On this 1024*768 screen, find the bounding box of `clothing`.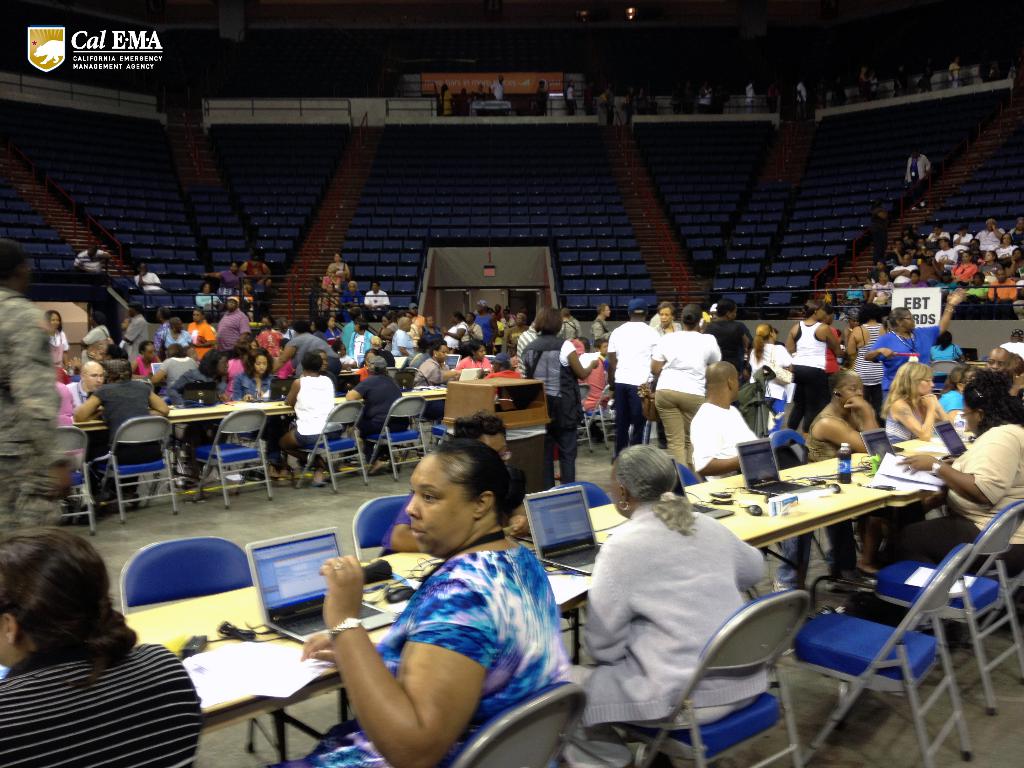
Bounding box: <region>530, 84, 550, 116</region>.
